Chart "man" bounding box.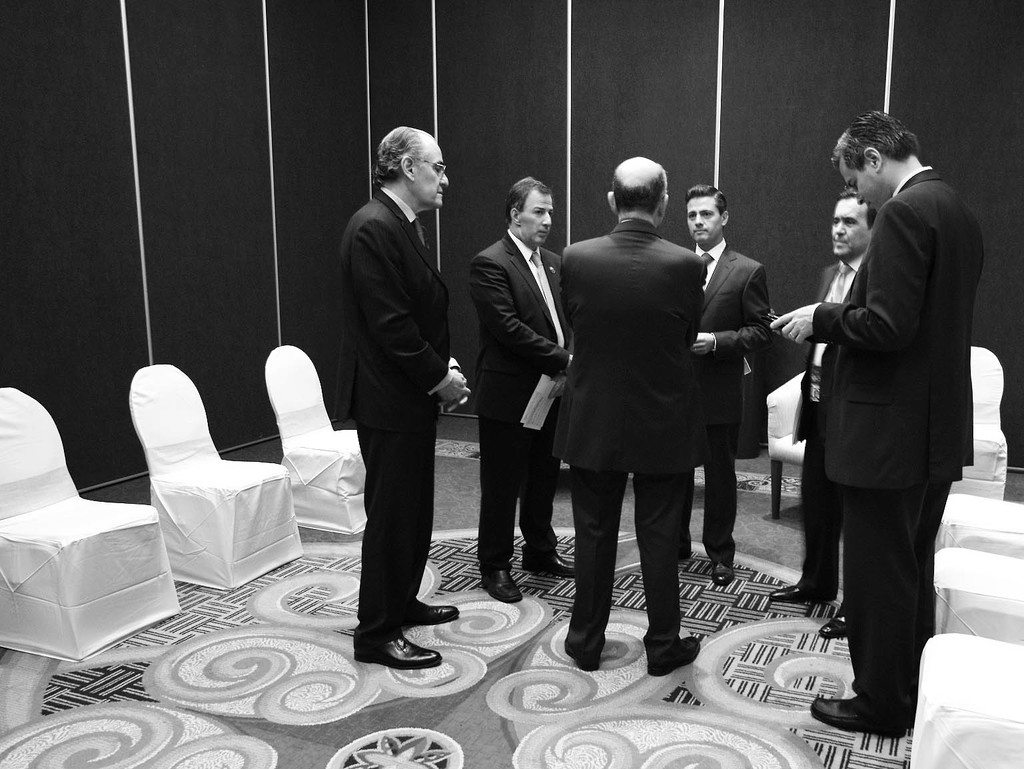
Charted: Rect(765, 188, 885, 638).
